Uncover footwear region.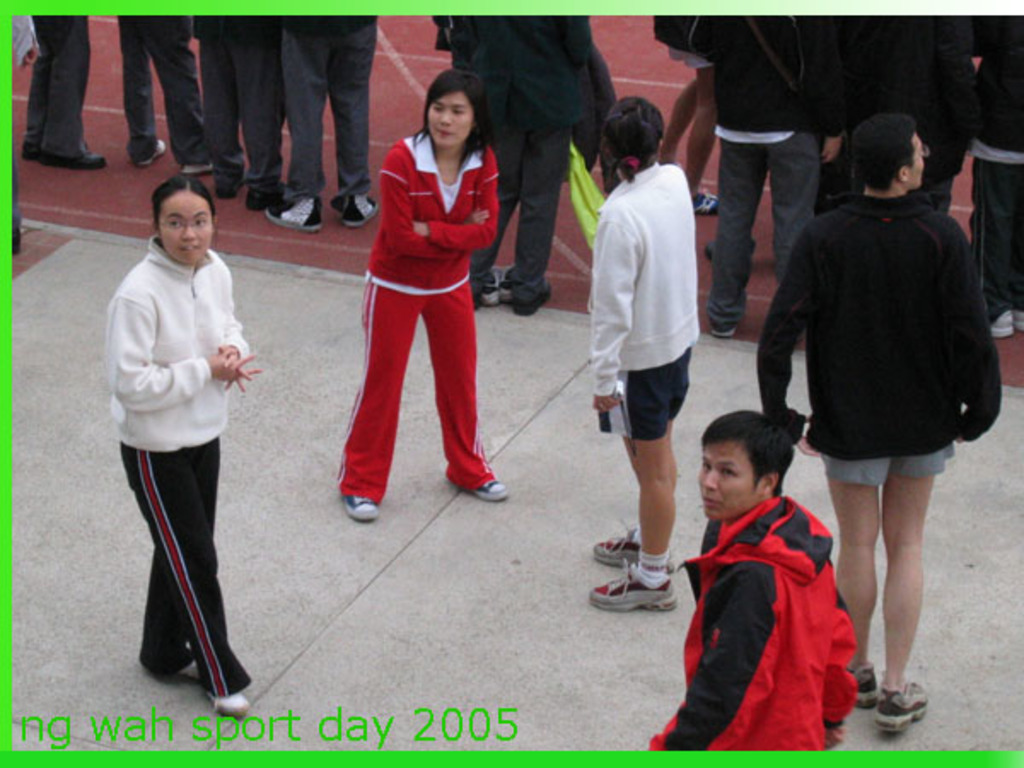
Uncovered: [left=514, top=276, right=553, bottom=317].
